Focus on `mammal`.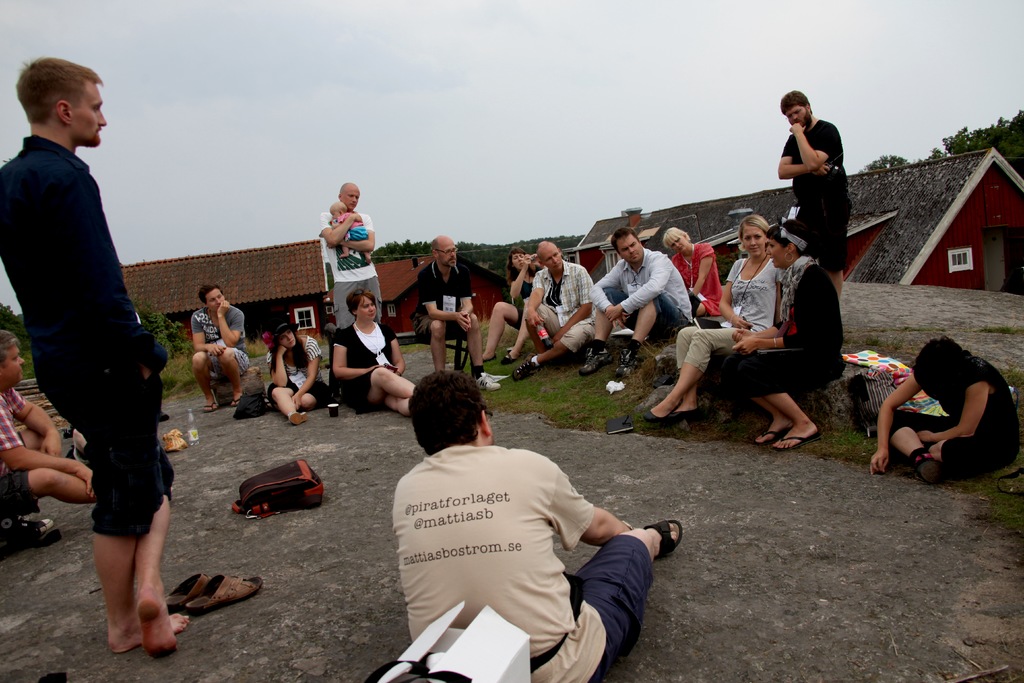
Focused at [657, 226, 717, 318].
